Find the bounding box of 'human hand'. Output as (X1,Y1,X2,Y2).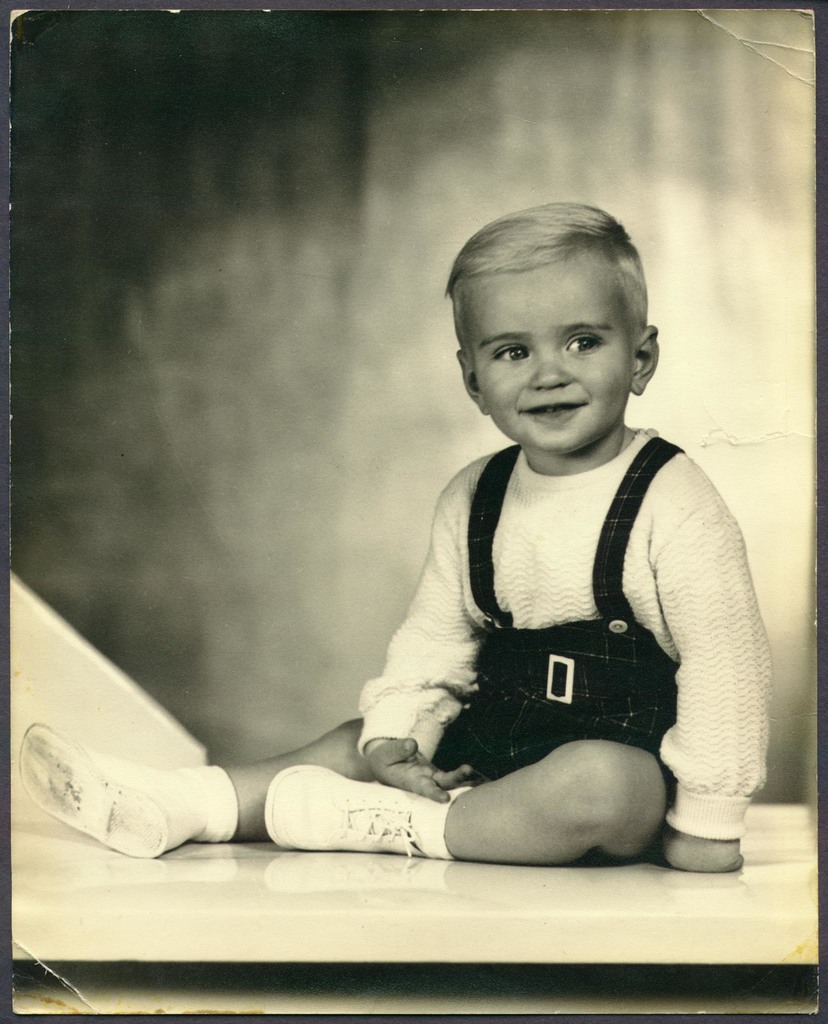
(364,742,476,804).
